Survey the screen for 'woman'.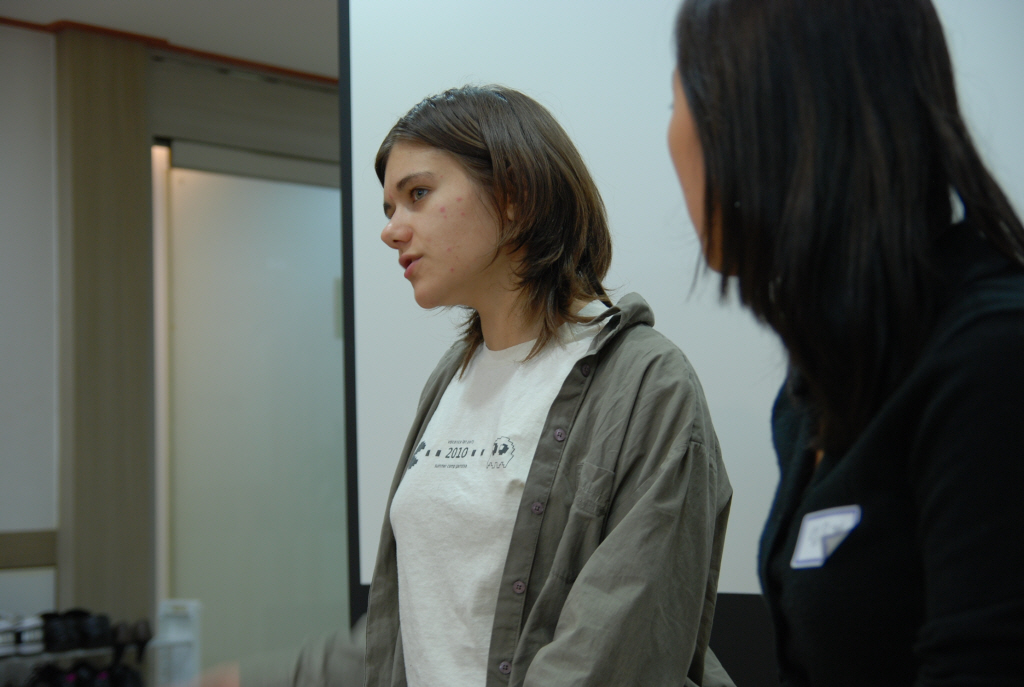
Survey found: pyautogui.locateOnScreen(666, 0, 1023, 686).
